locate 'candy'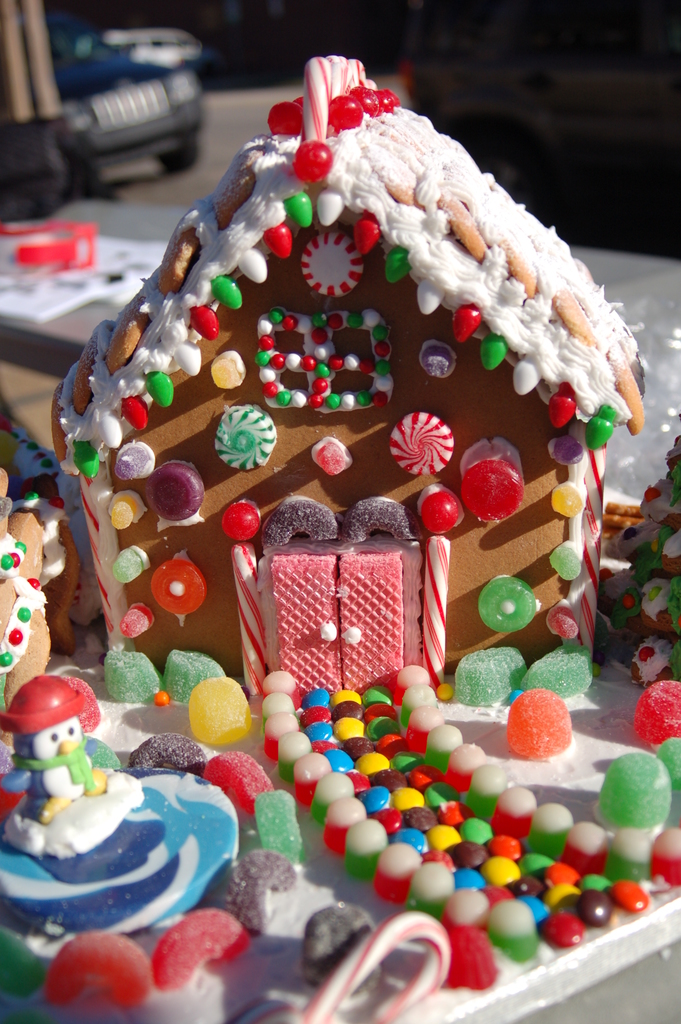
(635,671,680,750)
